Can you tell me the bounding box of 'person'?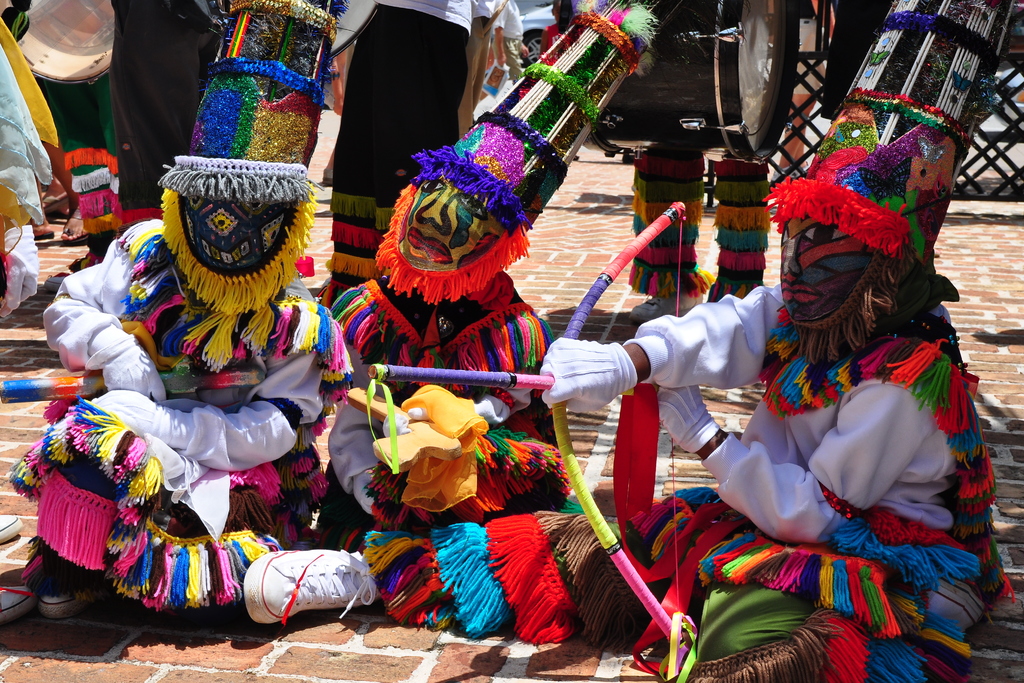
BBox(248, 0, 1012, 682).
